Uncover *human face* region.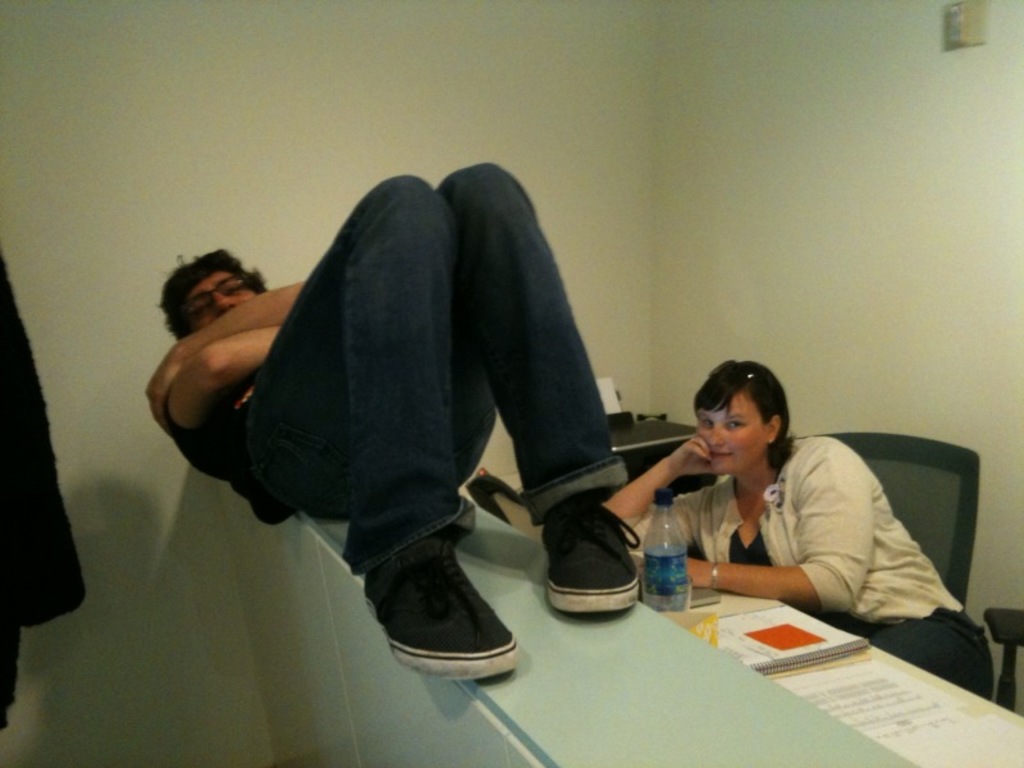
Uncovered: (696,384,776,477).
